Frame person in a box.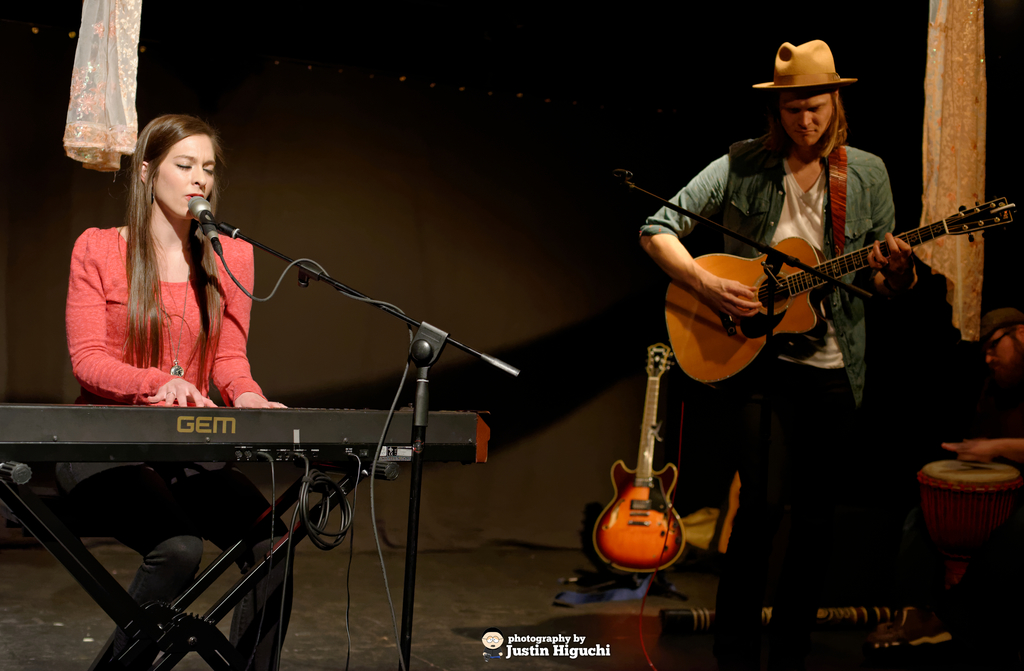
<box>56,115,294,670</box>.
